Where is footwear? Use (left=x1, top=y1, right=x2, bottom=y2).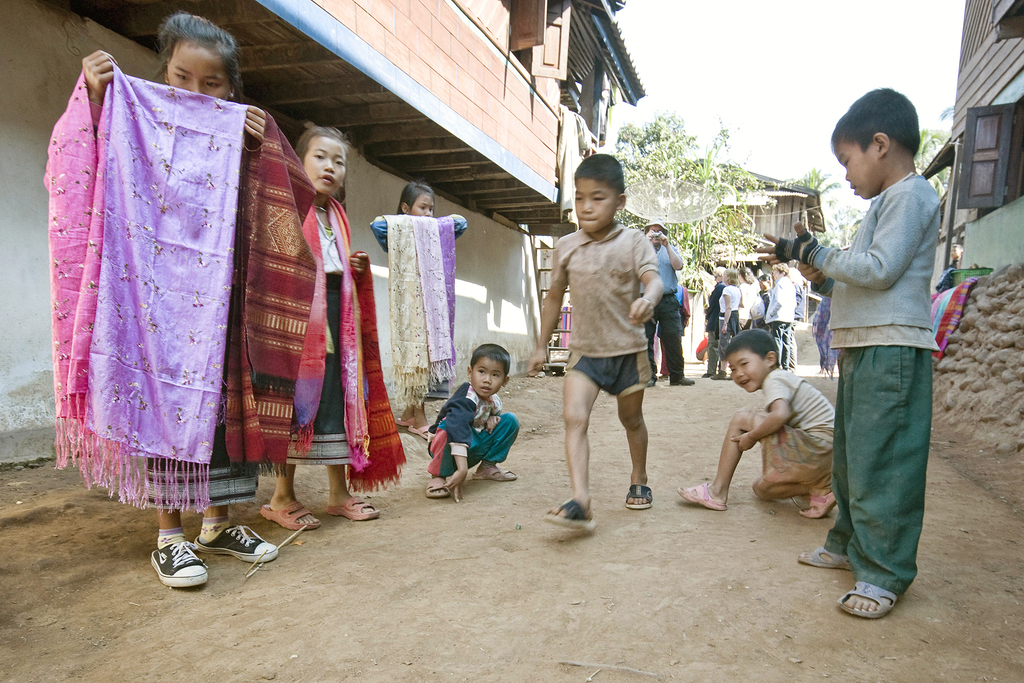
(left=836, top=575, right=897, bottom=617).
